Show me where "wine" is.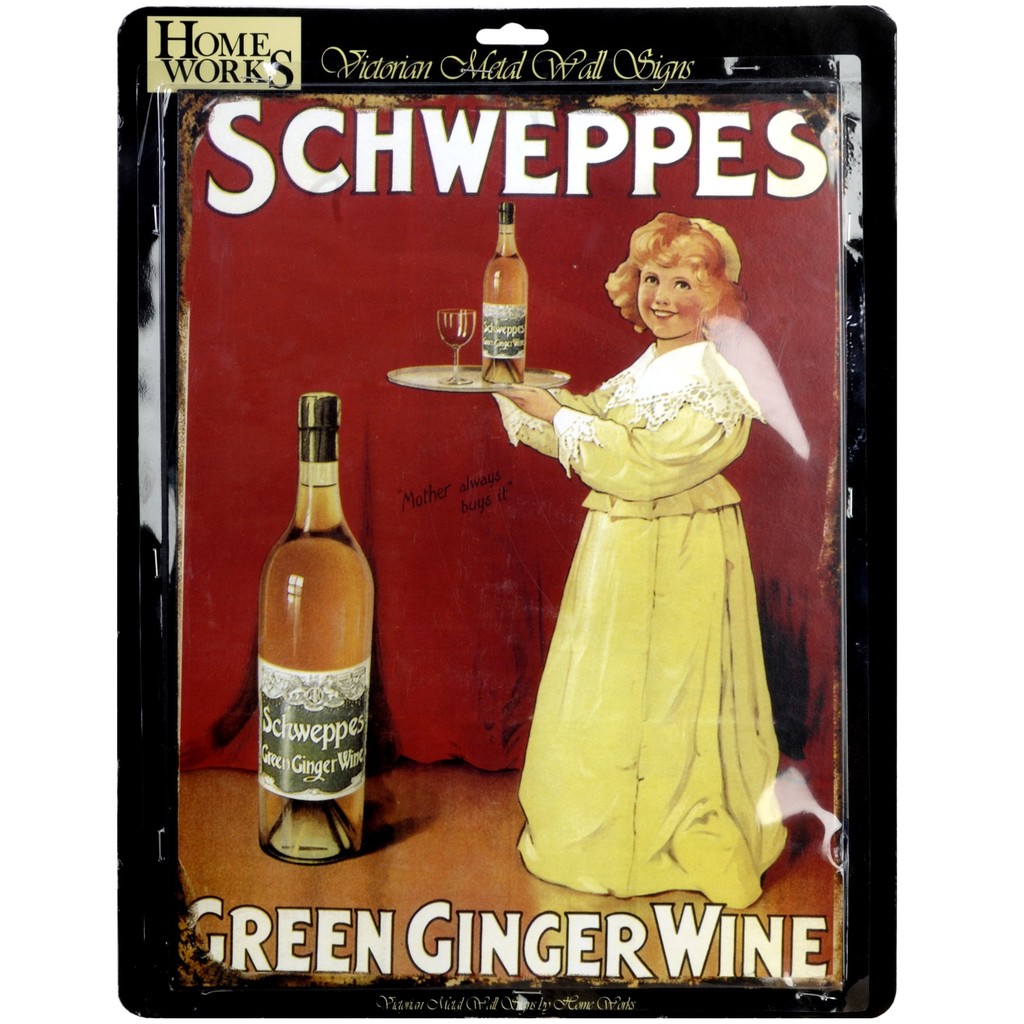
"wine" is at {"x1": 483, "y1": 200, "x2": 528, "y2": 388}.
